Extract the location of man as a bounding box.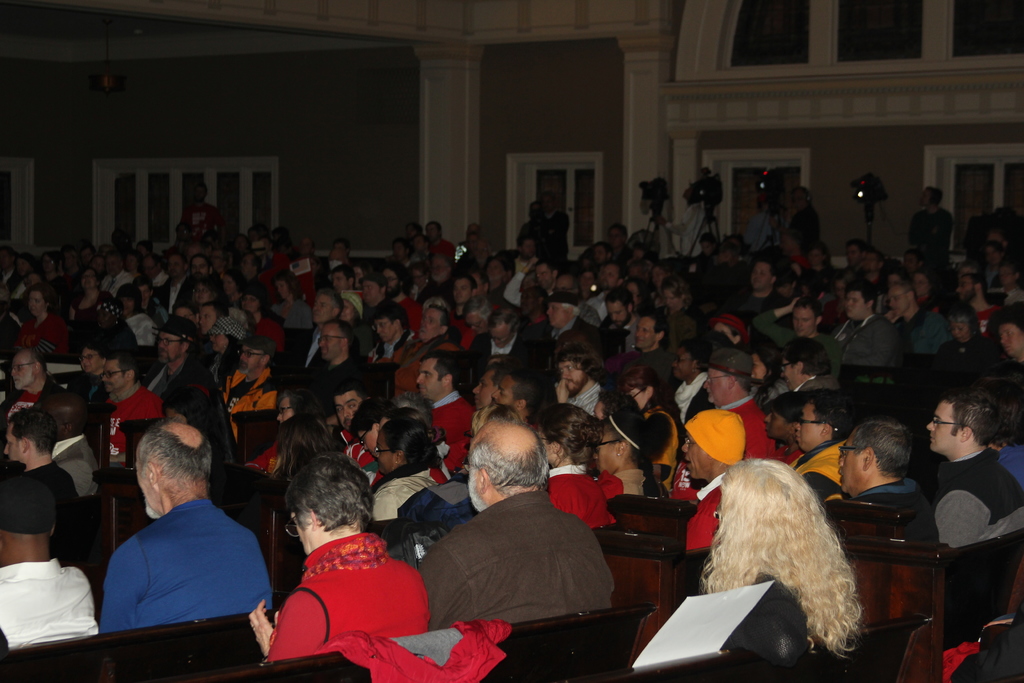
box=[423, 417, 621, 630].
